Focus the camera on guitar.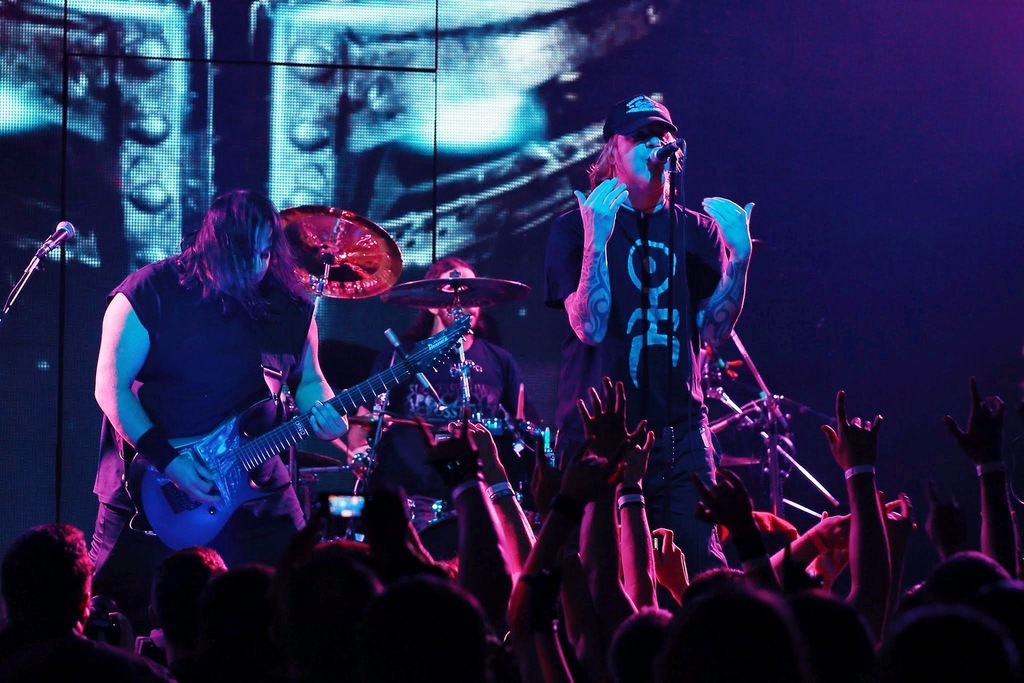
Focus region: bbox=(125, 309, 474, 552).
